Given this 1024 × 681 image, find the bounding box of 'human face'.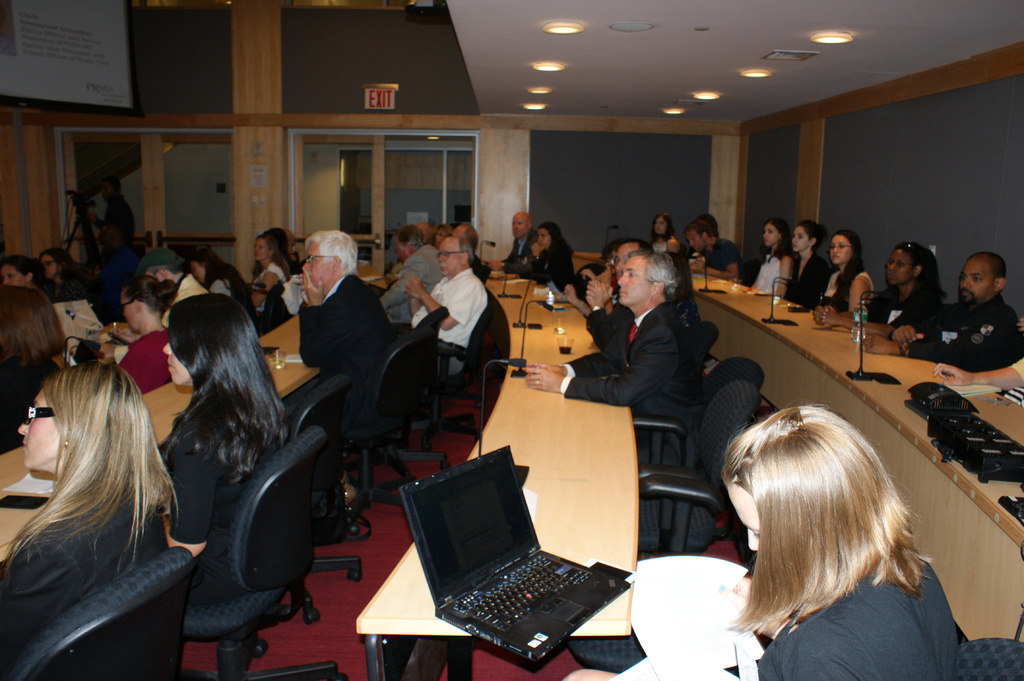
{"x1": 653, "y1": 217, "x2": 668, "y2": 232}.
